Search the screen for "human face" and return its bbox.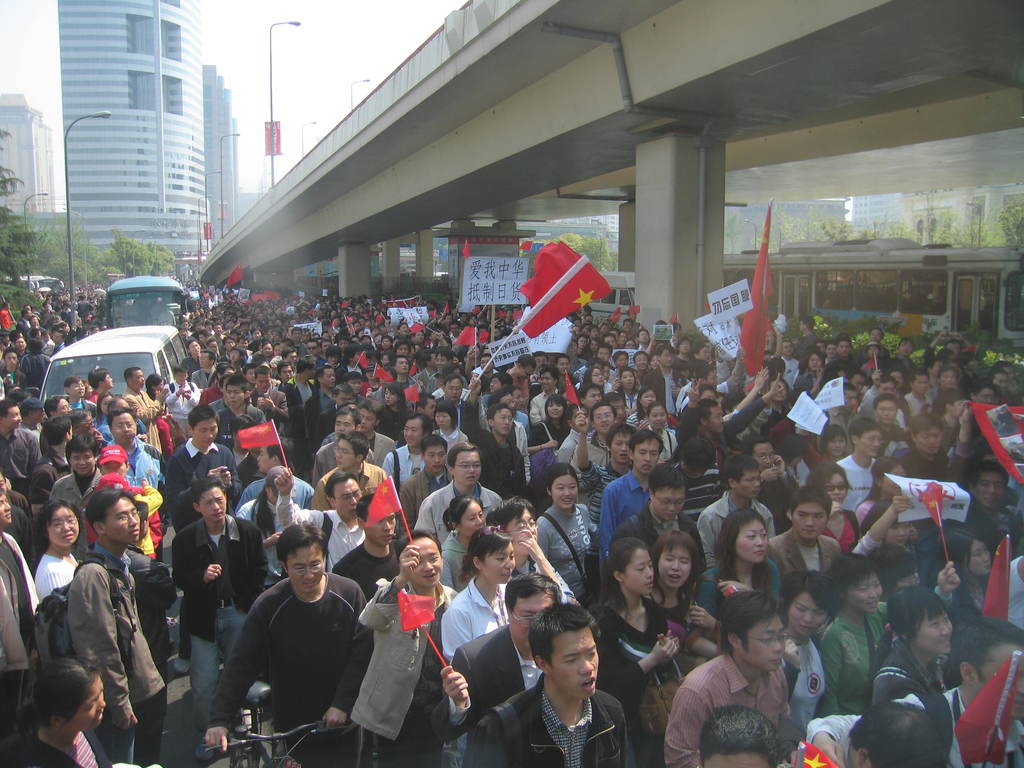
Found: BBox(424, 447, 443, 472).
